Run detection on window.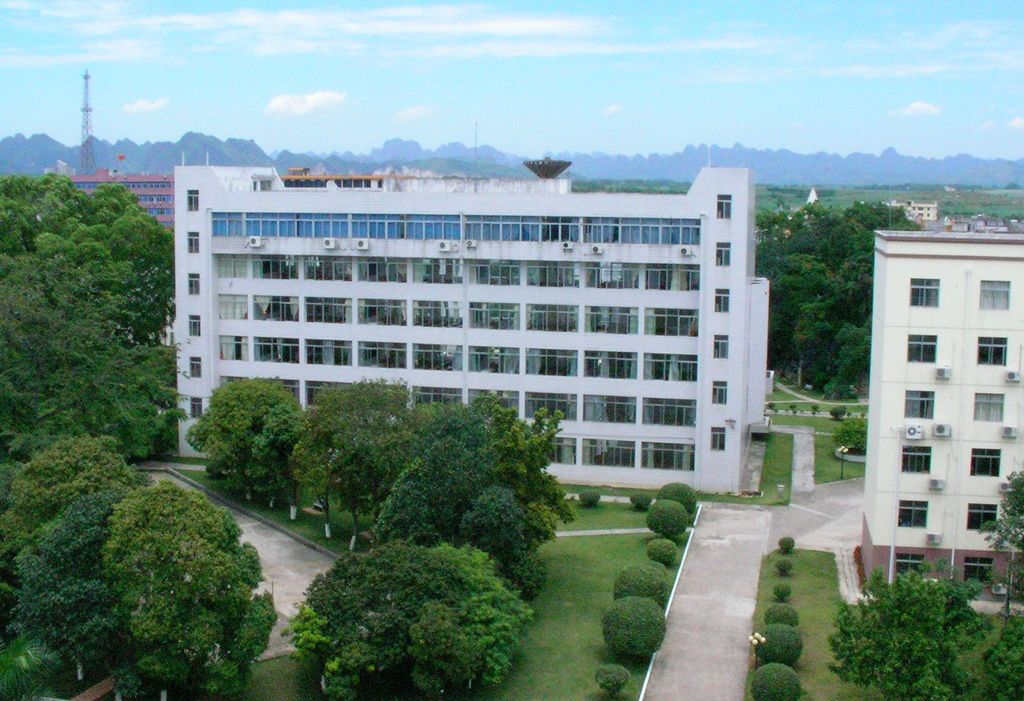
Result: box=[905, 332, 947, 370].
